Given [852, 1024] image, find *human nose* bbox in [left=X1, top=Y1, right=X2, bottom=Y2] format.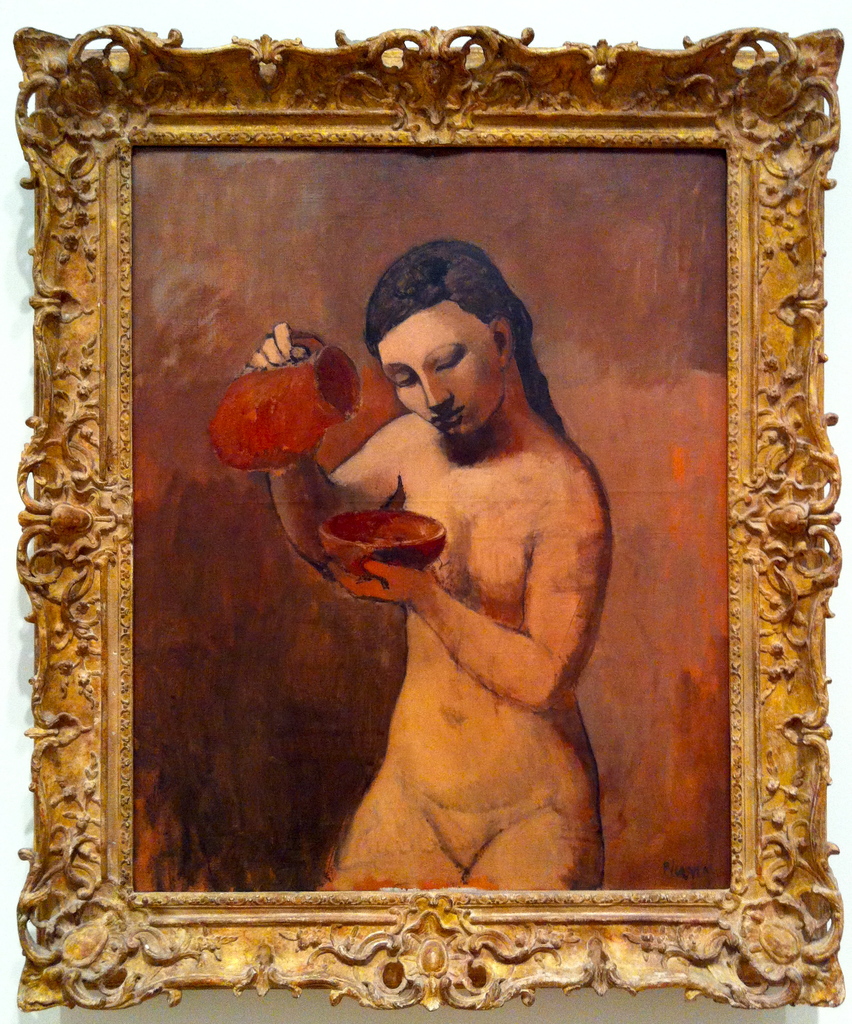
[left=416, top=370, right=452, bottom=405].
